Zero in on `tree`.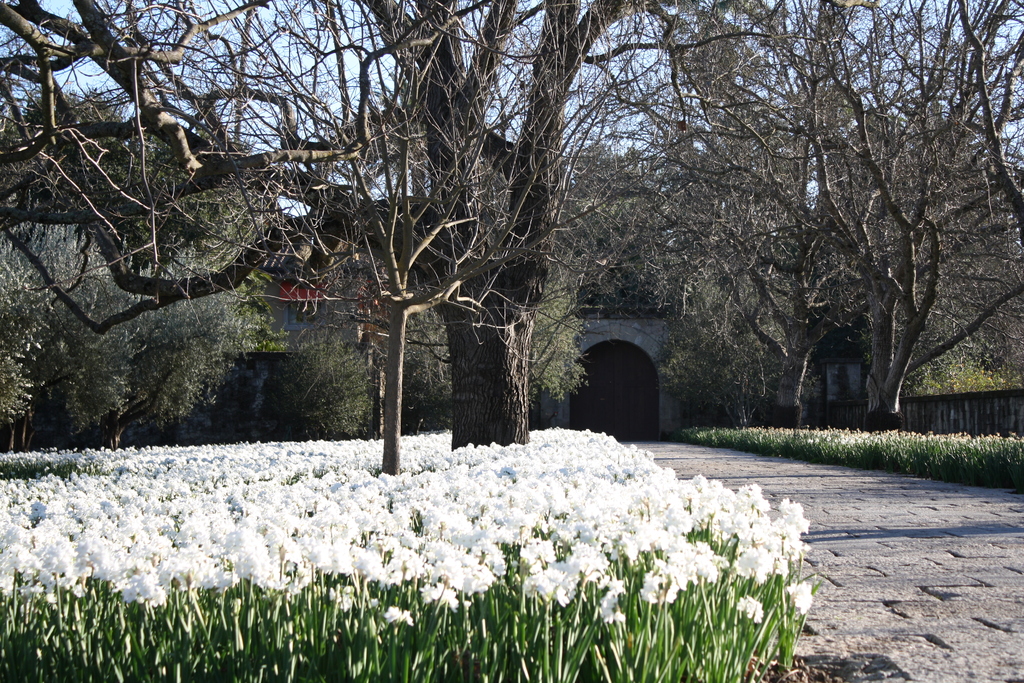
Zeroed in: crop(413, 245, 600, 421).
